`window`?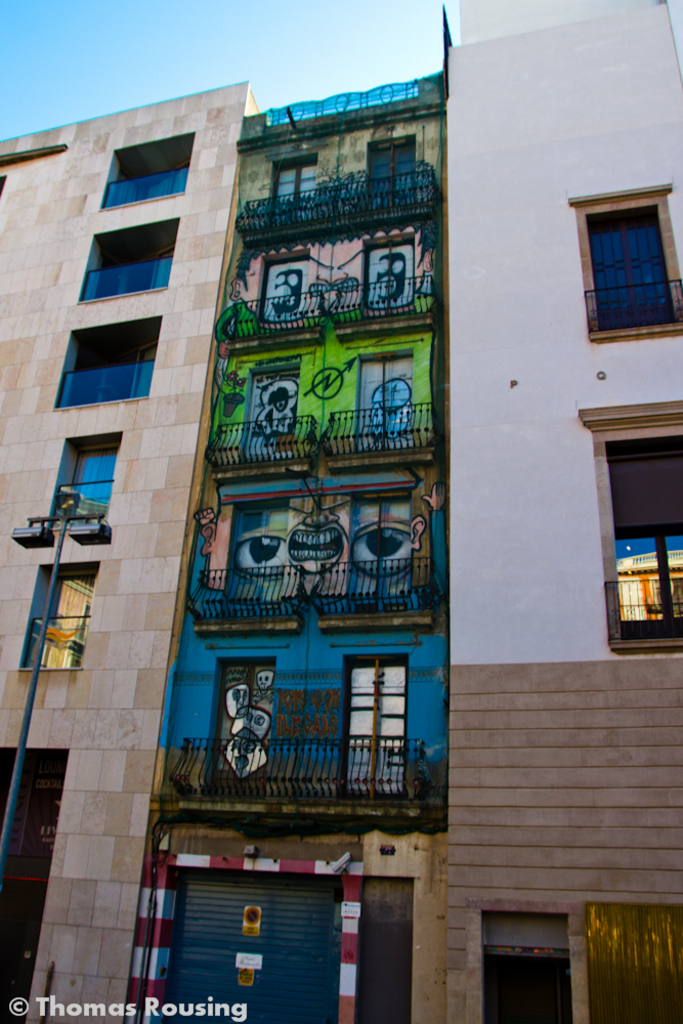
x1=589 y1=179 x2=672 y2=329
